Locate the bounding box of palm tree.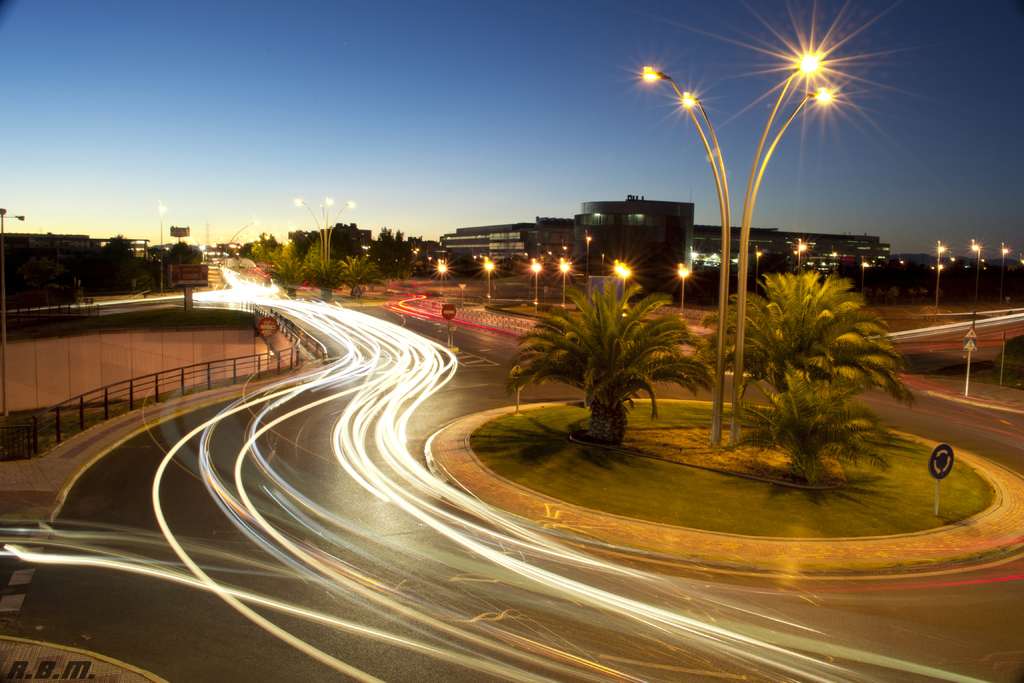
Bounding box: <box>689,270,908,401</box>.
